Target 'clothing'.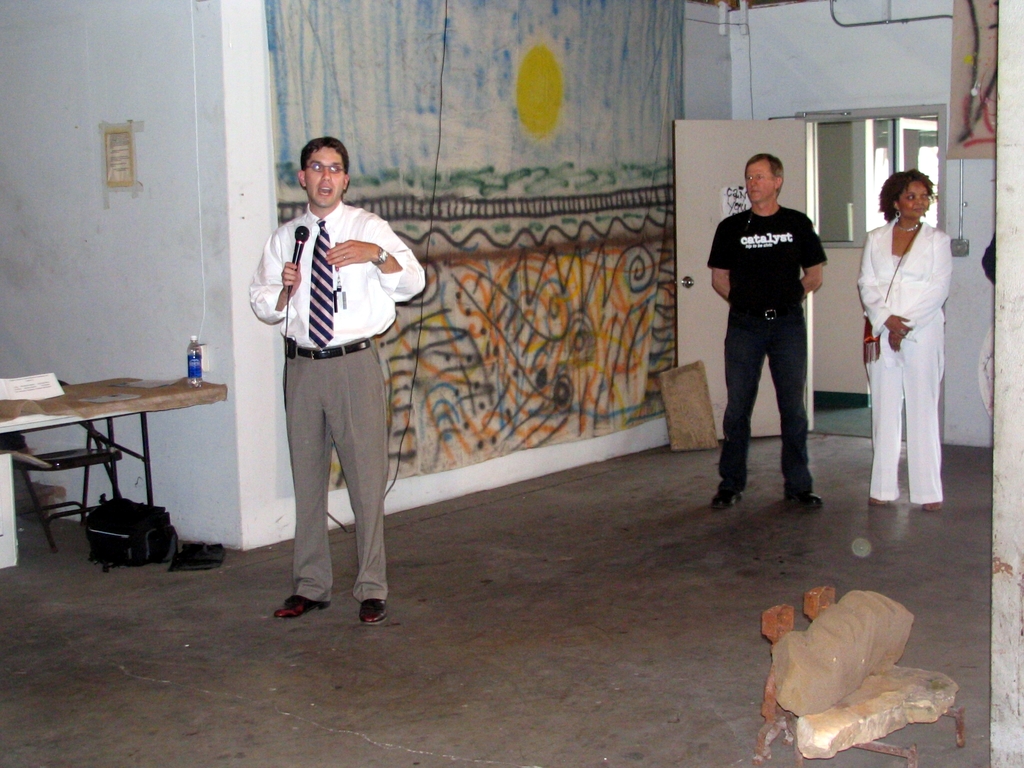
Target region: rect(705, 201, 828, 497).
